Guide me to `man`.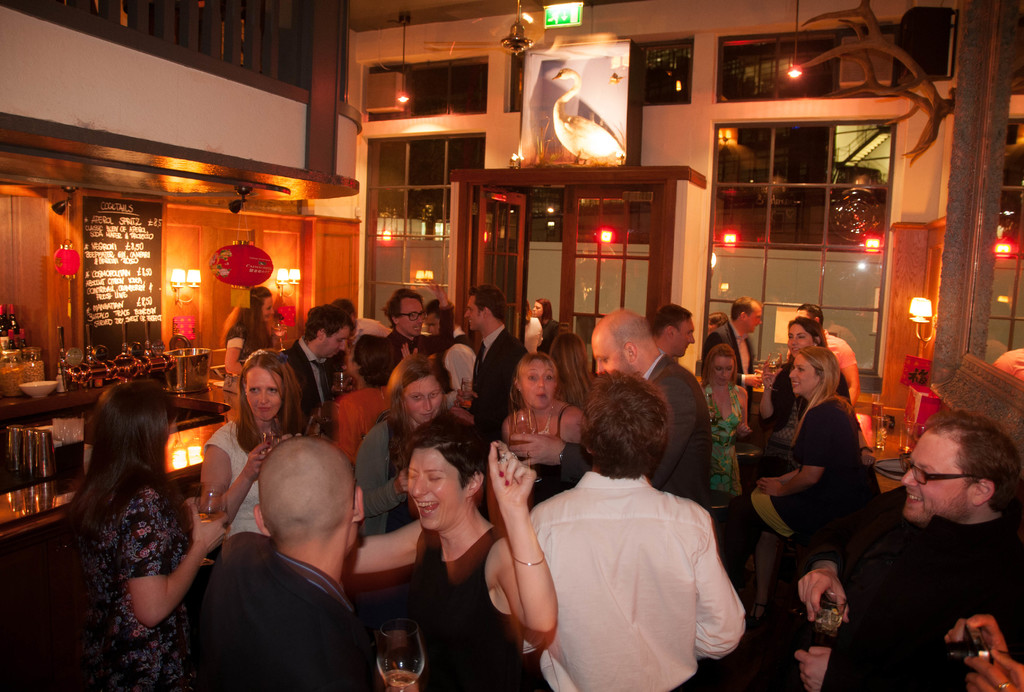
Guidance: 285/304/355/434.
